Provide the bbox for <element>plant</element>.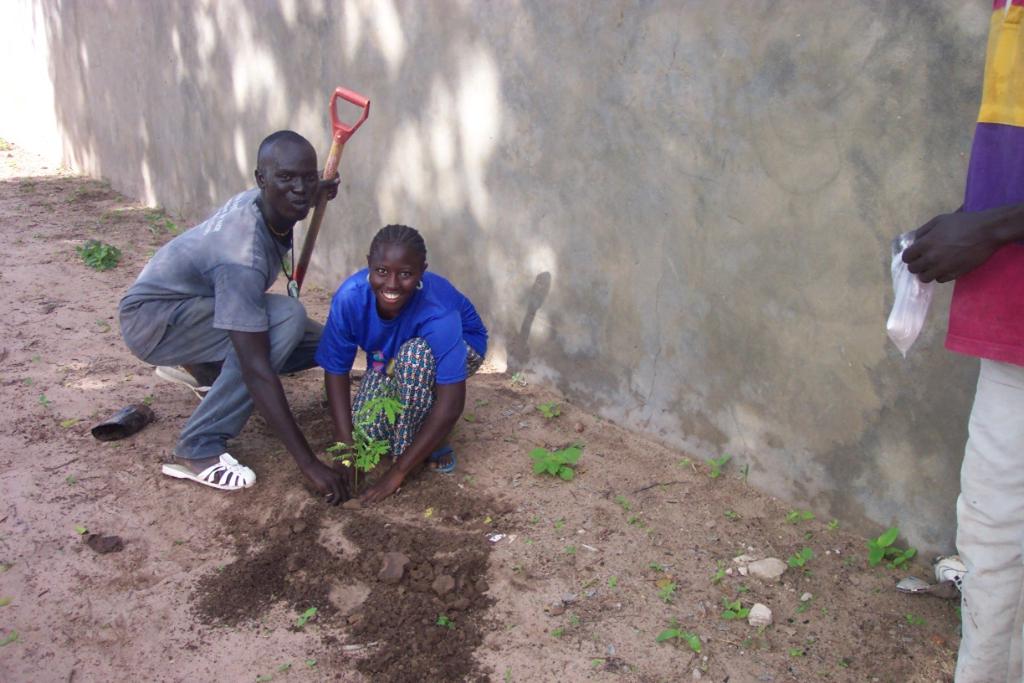
(x1=59, y1=419, x2=79, y2=431).
